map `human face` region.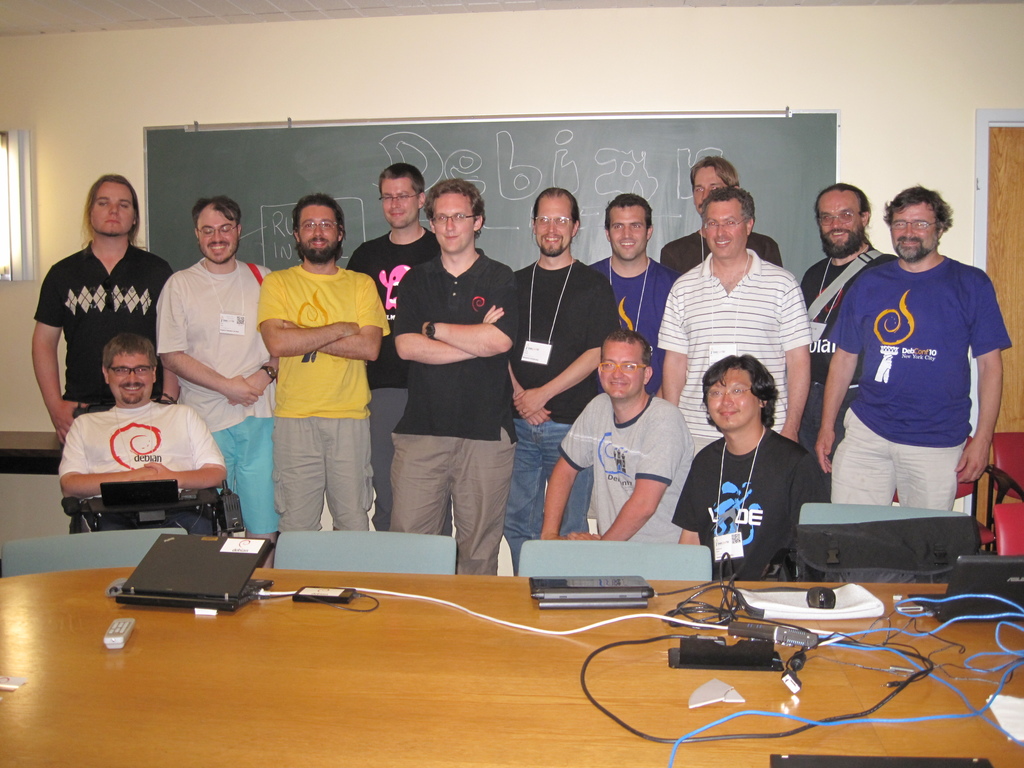
Mapped to [x1=705, y1=366, x2=760, y2=431].
